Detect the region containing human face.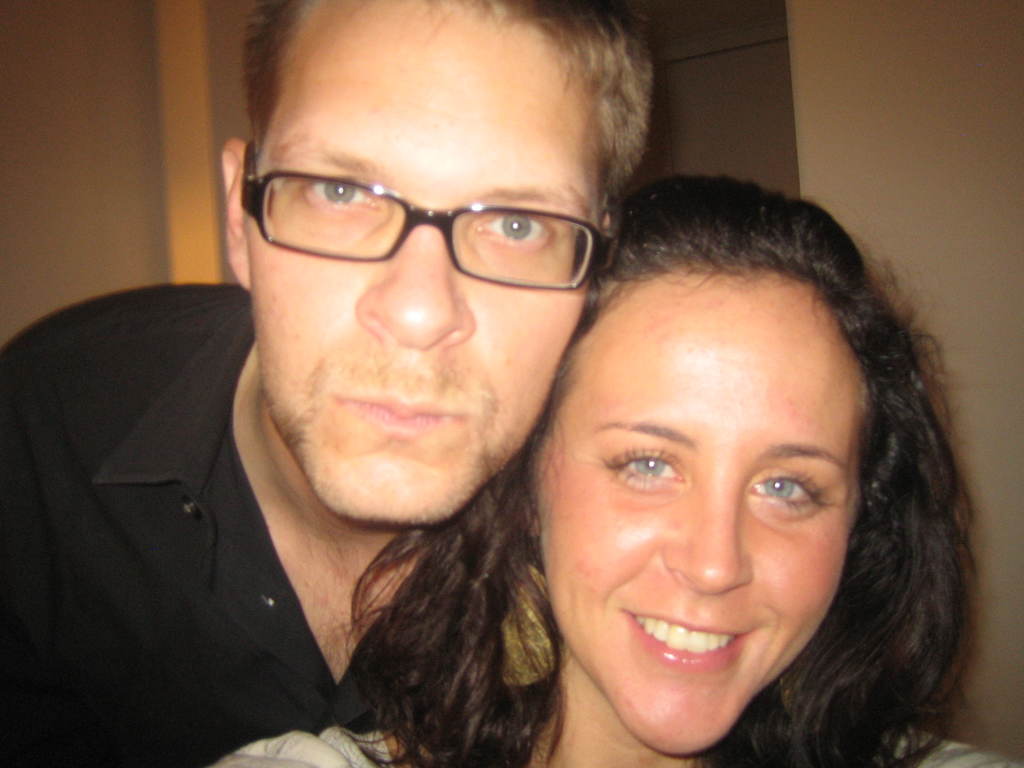
select_region(534, 279, 870, 754).
